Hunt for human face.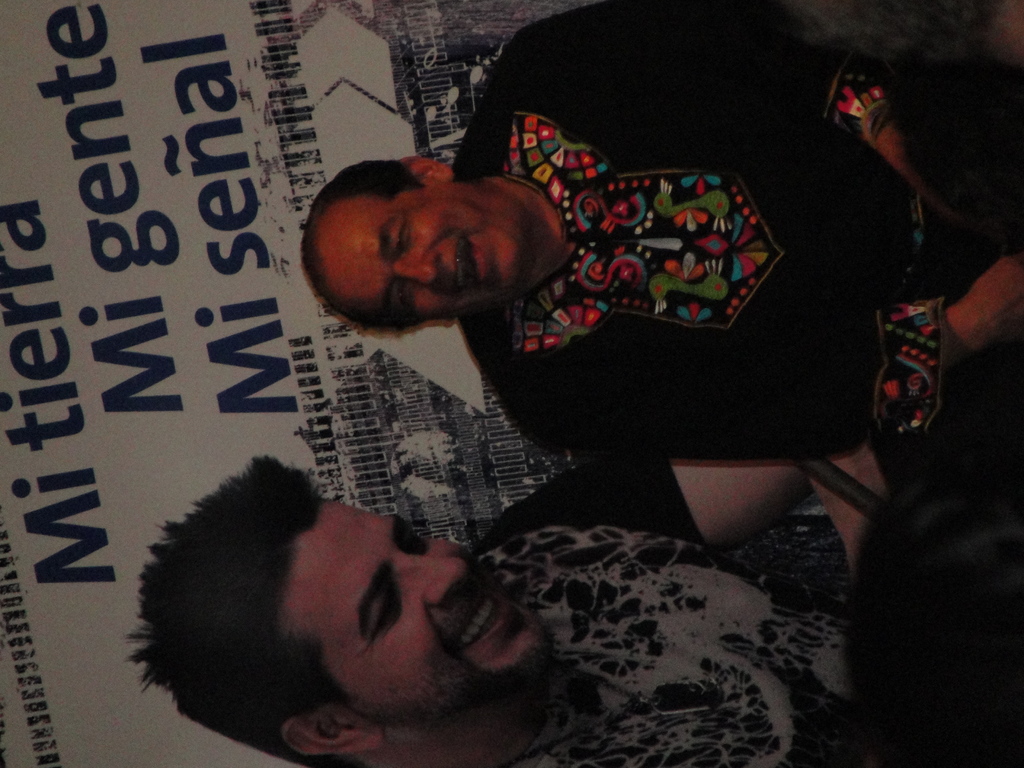
Hunted down at {"left": 282, "top": 495, "right": 562, "bottom": 719}.
